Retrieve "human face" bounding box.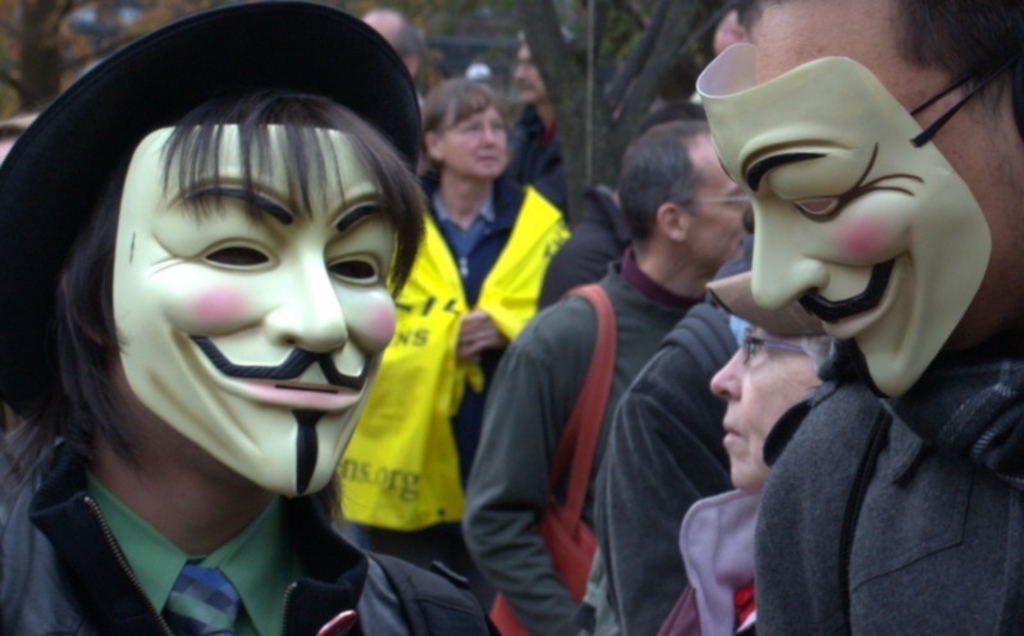
Bounding box: 696,41,992,399.
